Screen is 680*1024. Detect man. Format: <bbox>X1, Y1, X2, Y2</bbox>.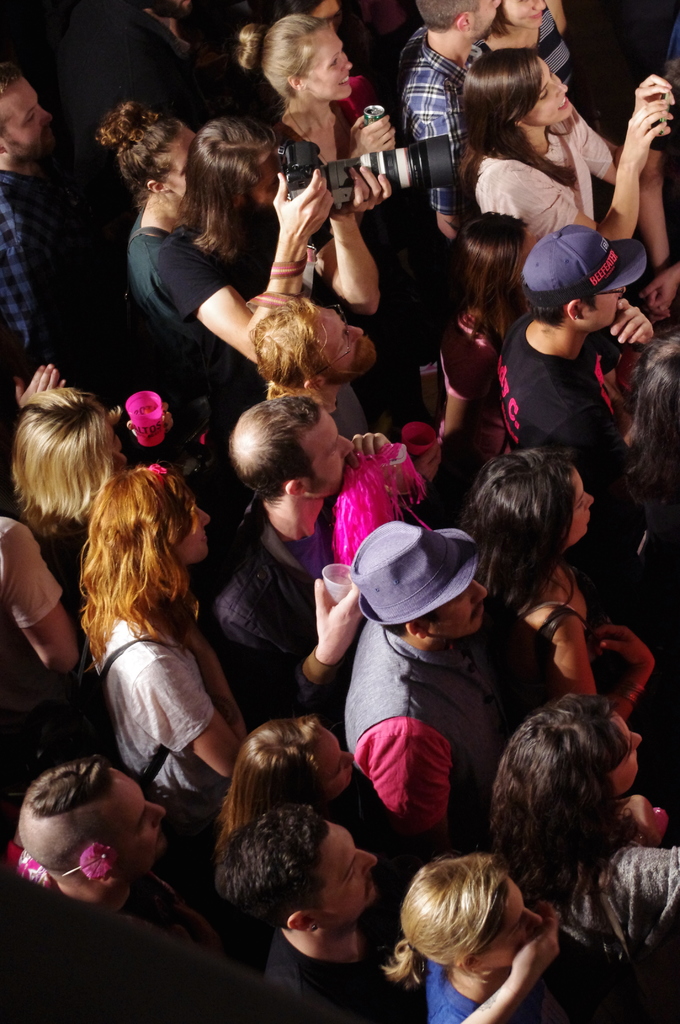
<bbox>0, 749, 207, 954</bbox>.
